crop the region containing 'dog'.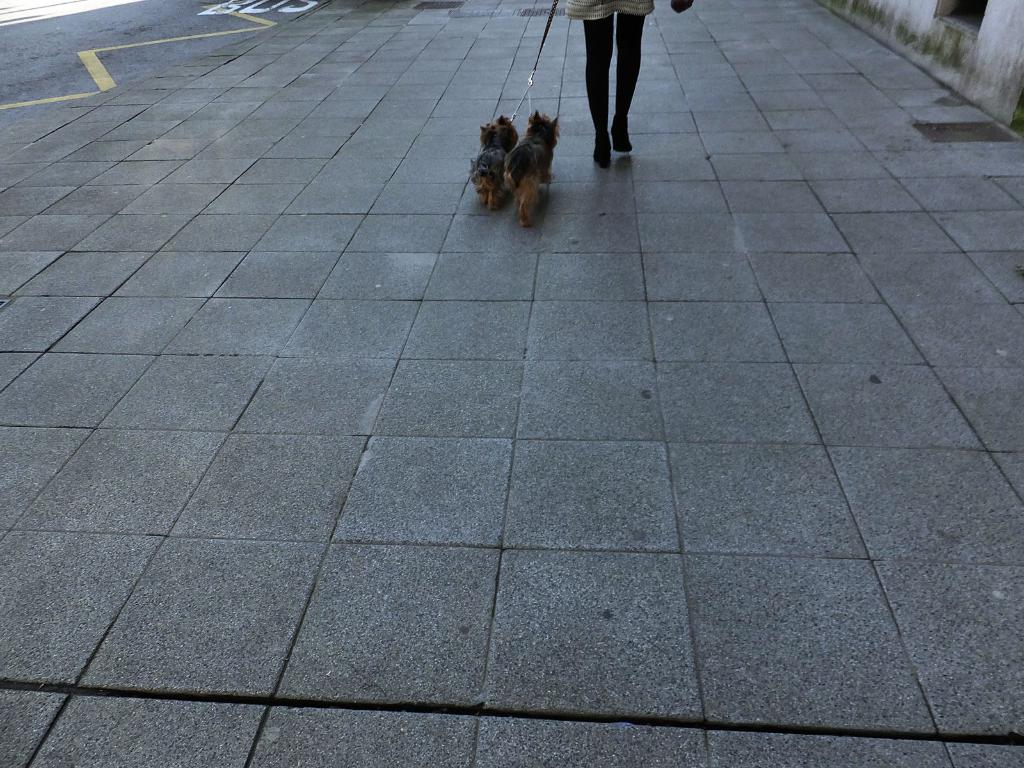
Crop region: box(472, 114, 520, 208).
